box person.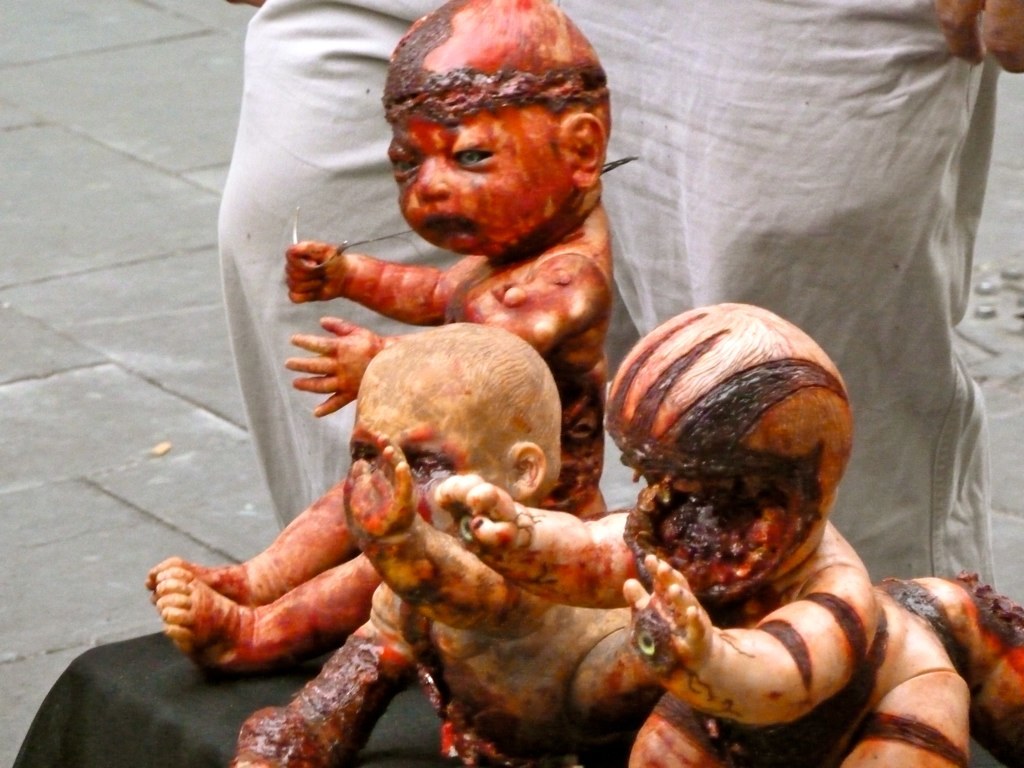
crop(158, 322, 665, 767).
